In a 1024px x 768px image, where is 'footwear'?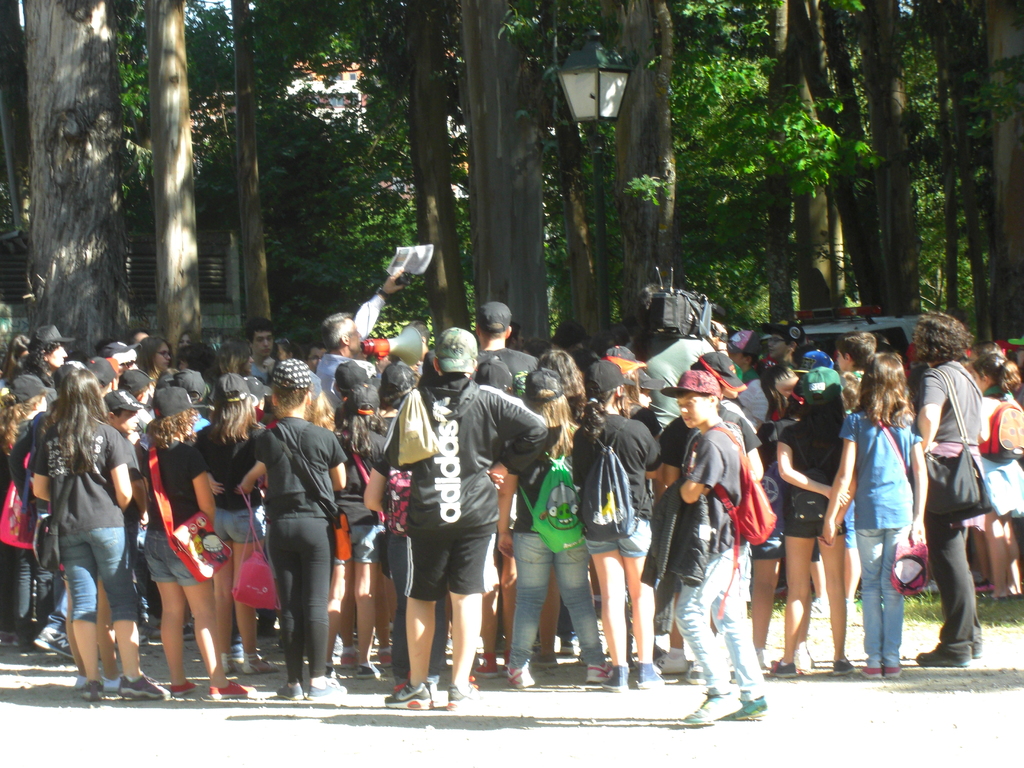
308 674 348 699.
